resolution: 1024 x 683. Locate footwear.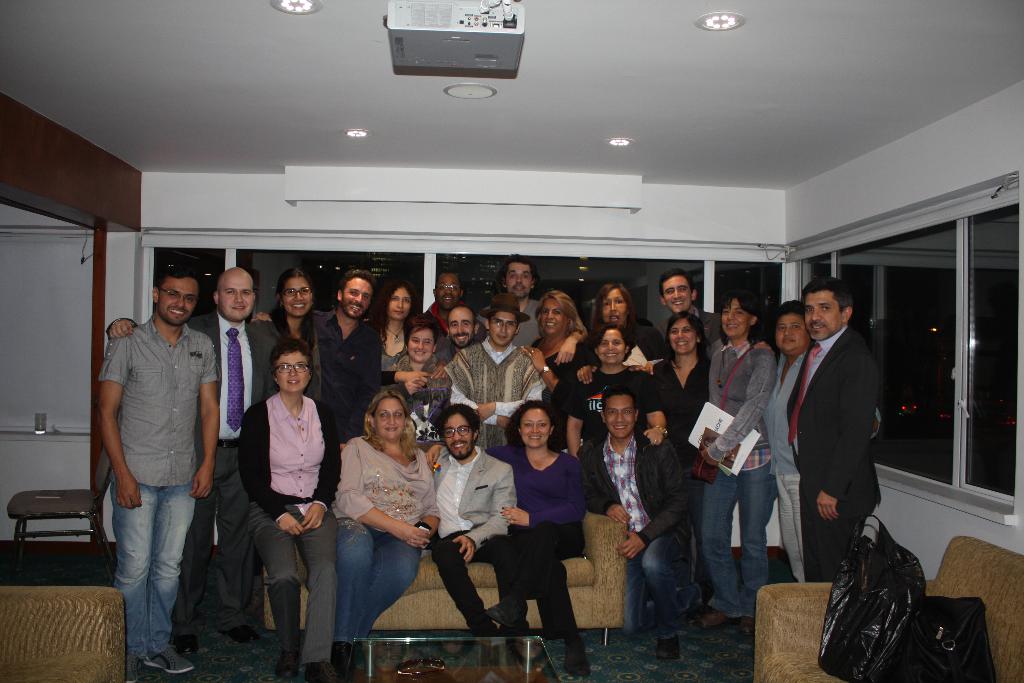
(298, 662, 326, 682).
